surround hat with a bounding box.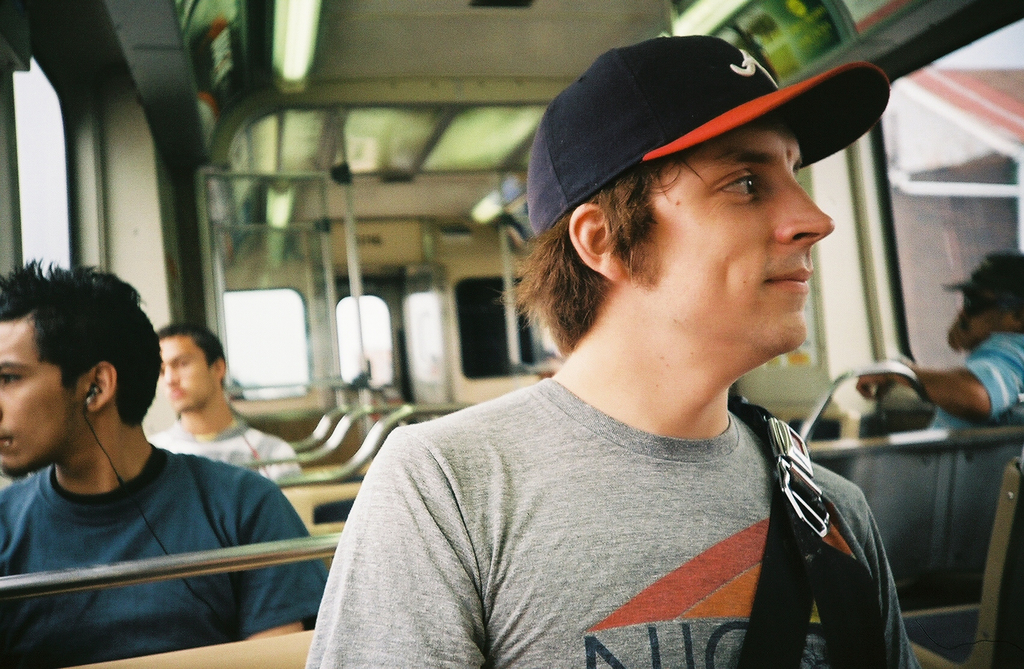
941:250:1023:302.
